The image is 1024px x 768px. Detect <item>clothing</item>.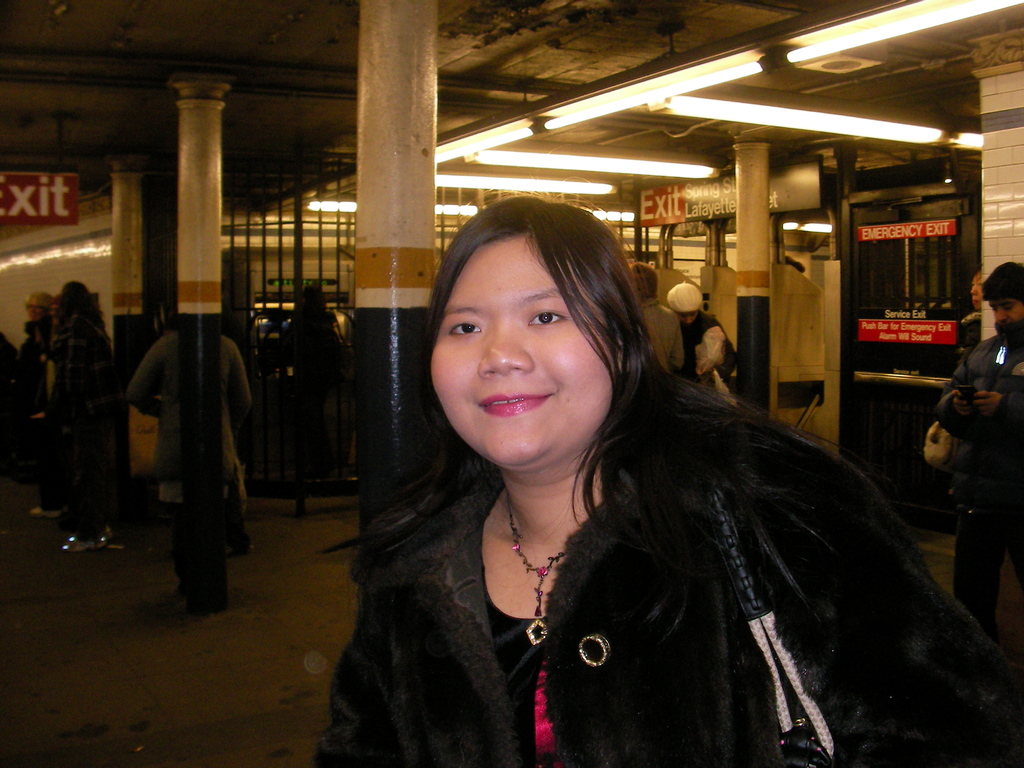
Detection: BBox(930, 323, 1023, 676).
